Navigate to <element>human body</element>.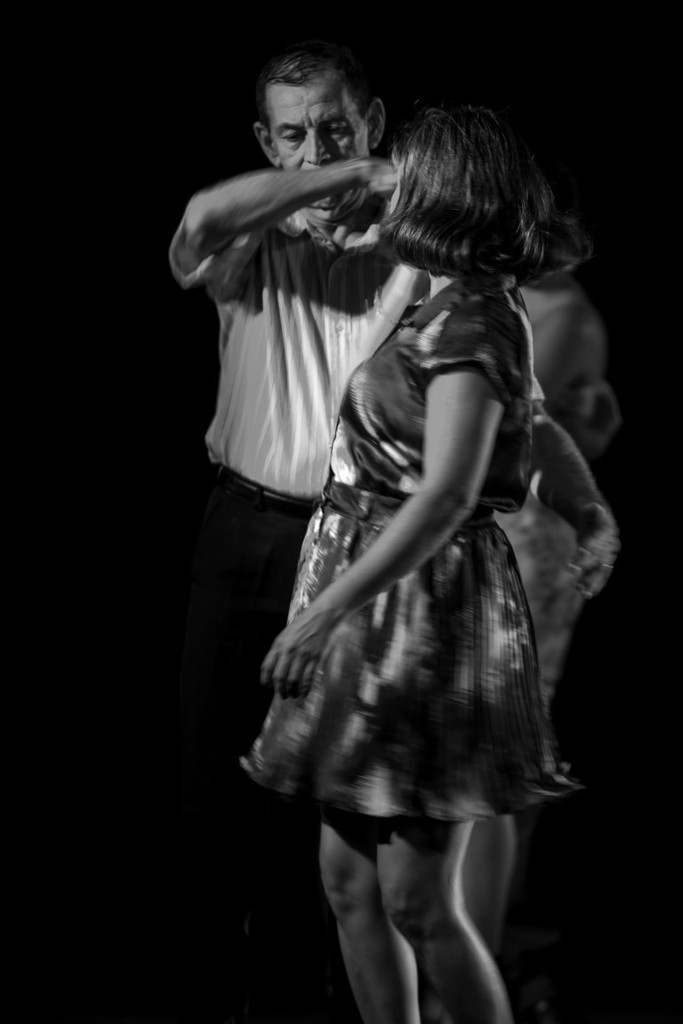
Navigation target: (x1=224, y1=103, x2=566, y2=1020).
